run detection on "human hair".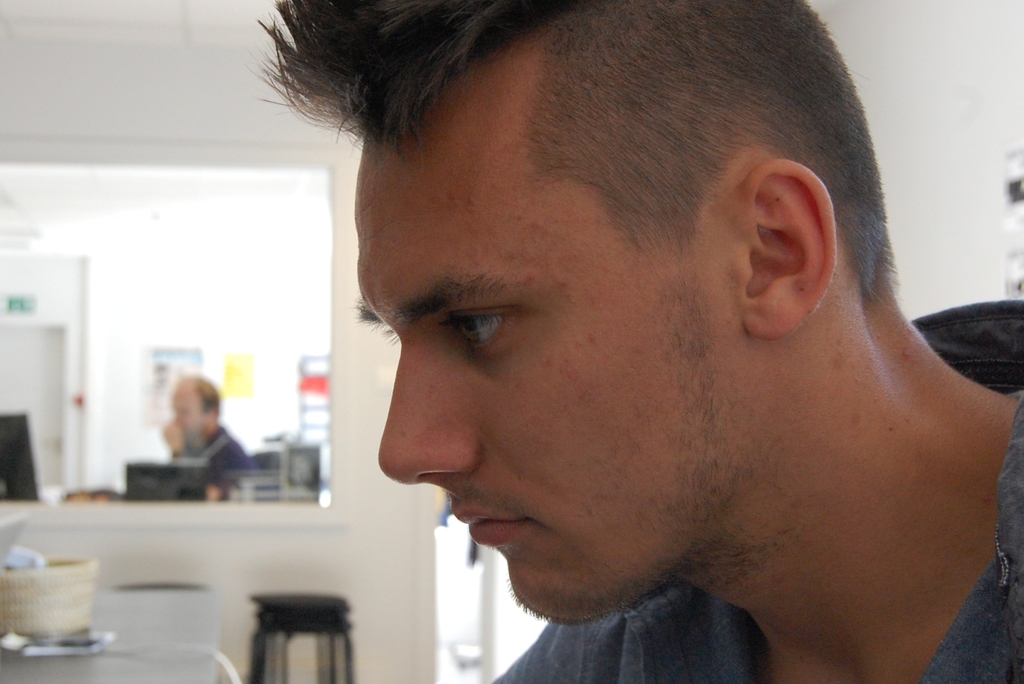
Result: [248,0,899,307].
